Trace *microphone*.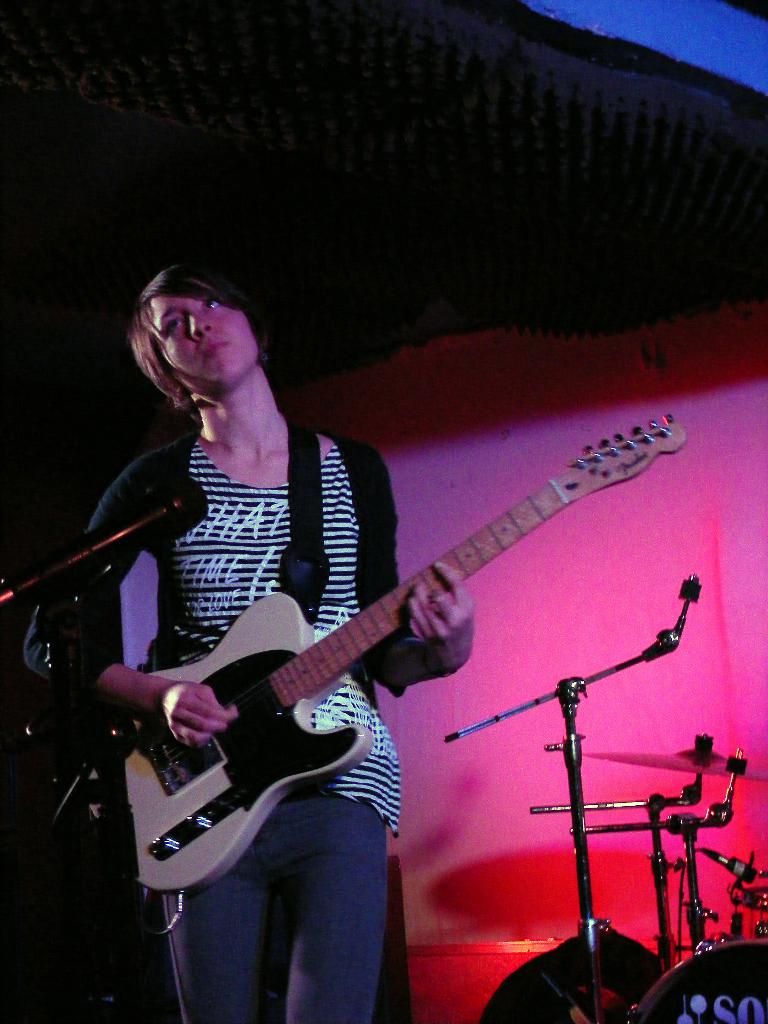
Traced to rect(704, 848, 758, 886).
